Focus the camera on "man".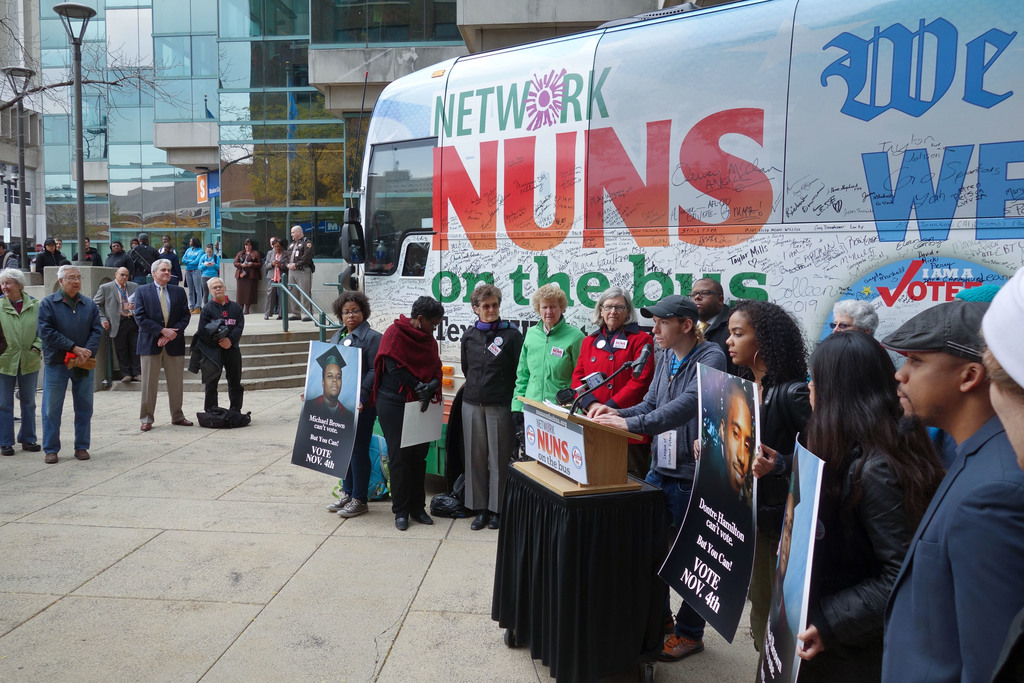
Focus region: region(95, 258, 144, 386).
